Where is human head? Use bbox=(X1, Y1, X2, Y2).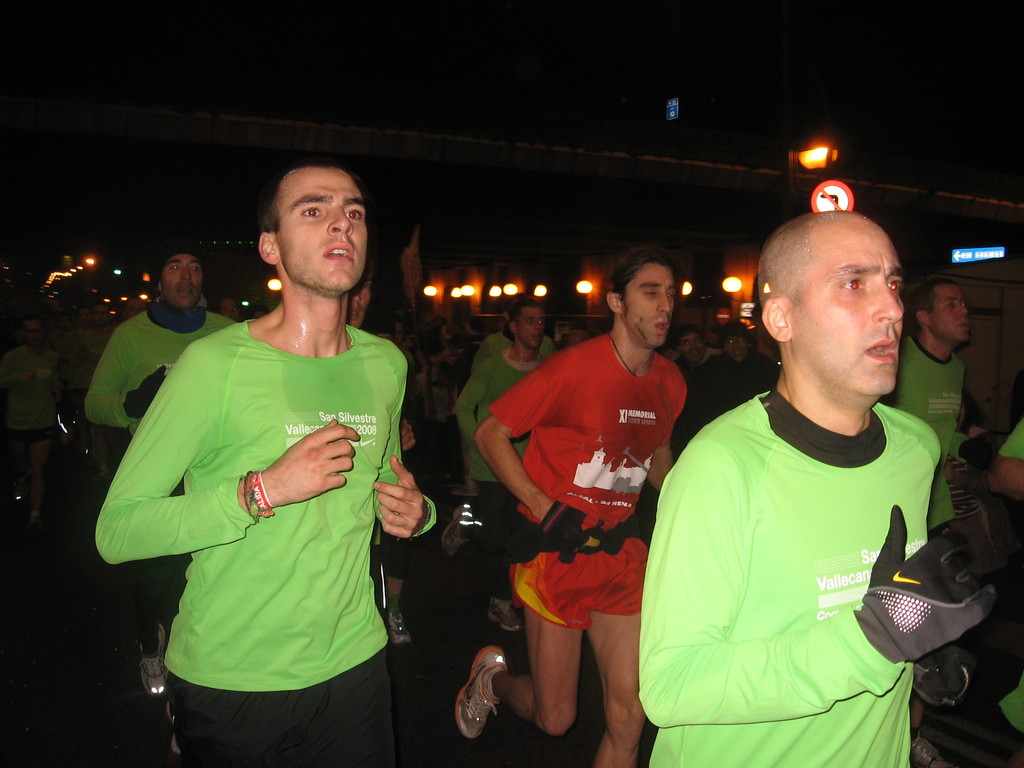
bbox=(248, 152, 375, 277).
